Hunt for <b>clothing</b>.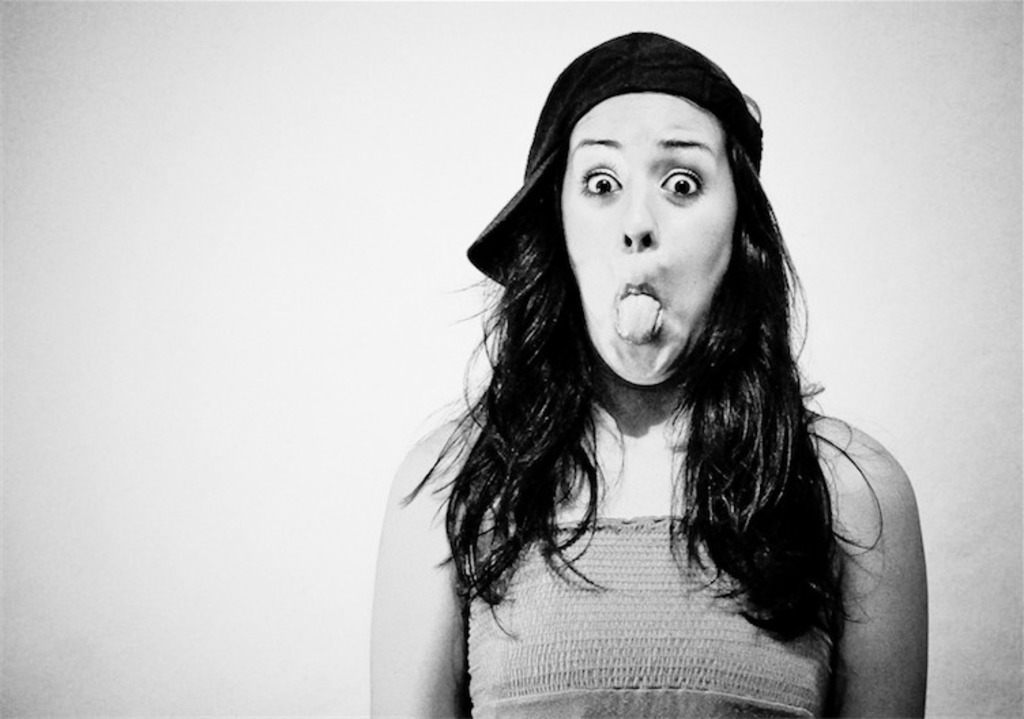
Hunted down at (left=464, top=508, right=837, bottom=718).
